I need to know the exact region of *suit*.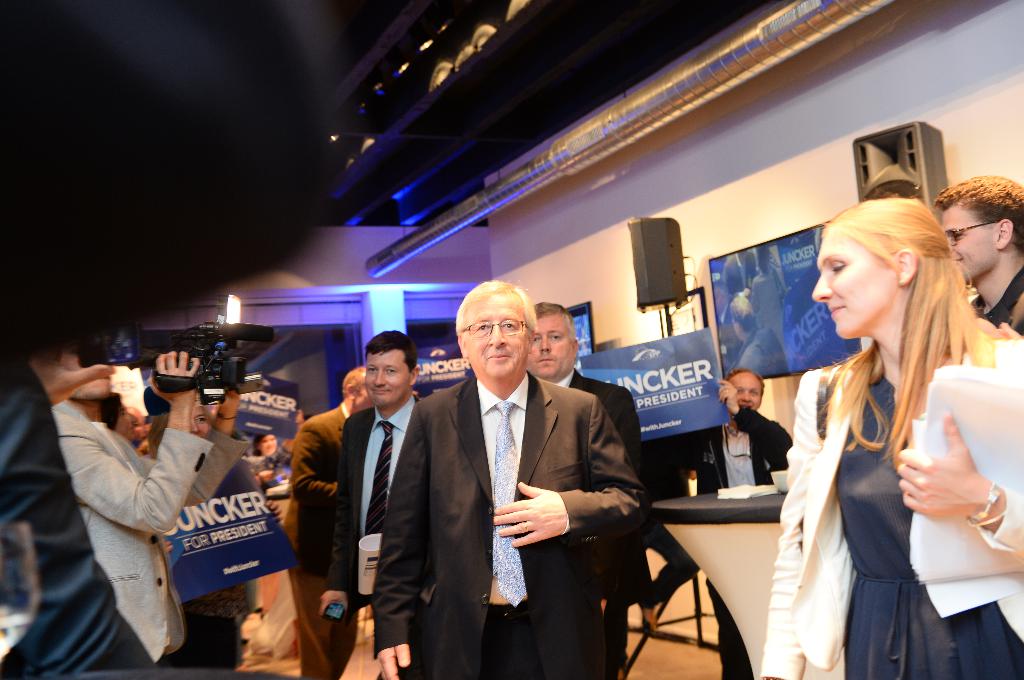
Region: bbox(758, 336, 1023, 679).
